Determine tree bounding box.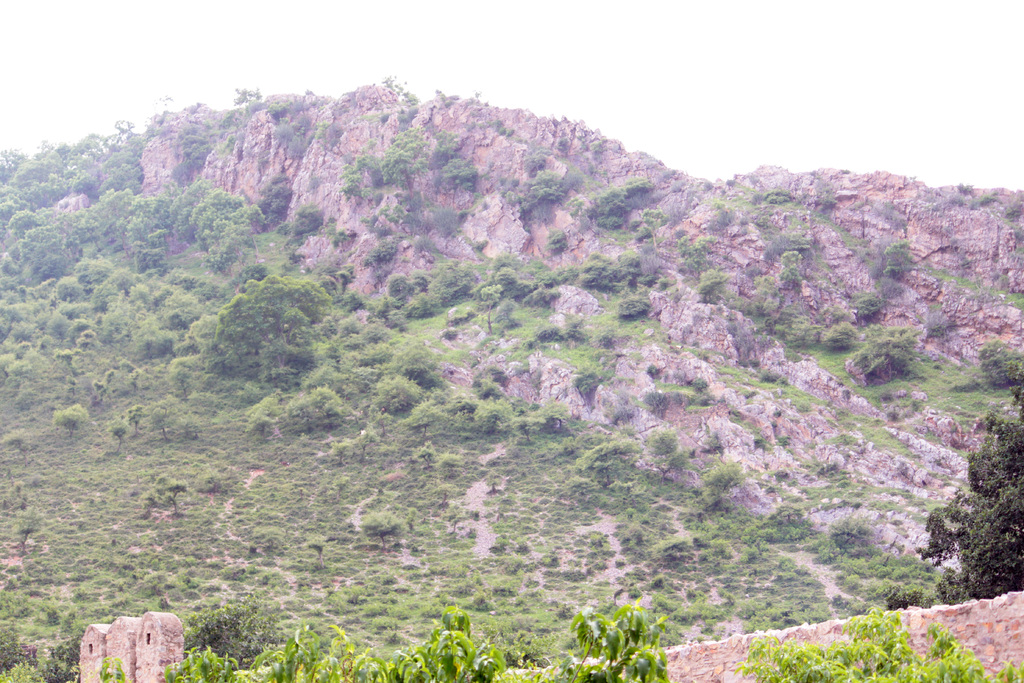
Determined: (x1=931, y1=410, x2=1023, y2=605).
